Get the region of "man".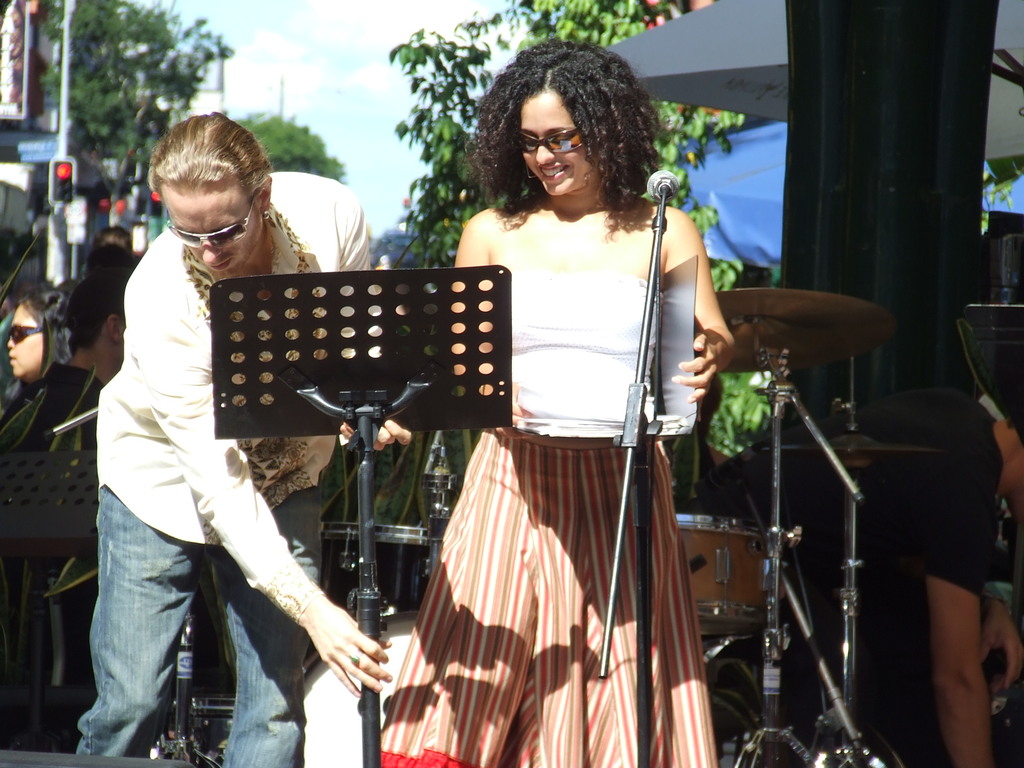
bbox=(0, 294, 17, 385).
